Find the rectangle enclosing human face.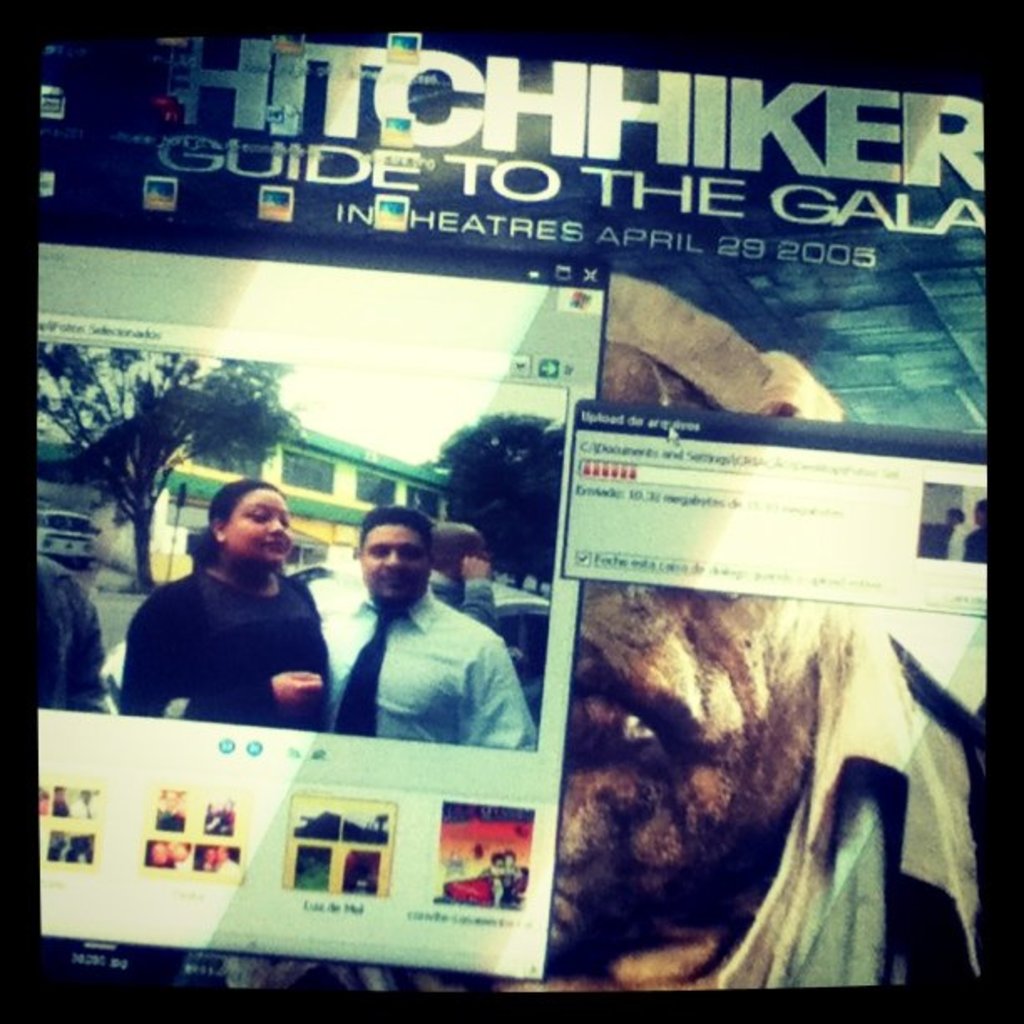
972 510 987 530.
